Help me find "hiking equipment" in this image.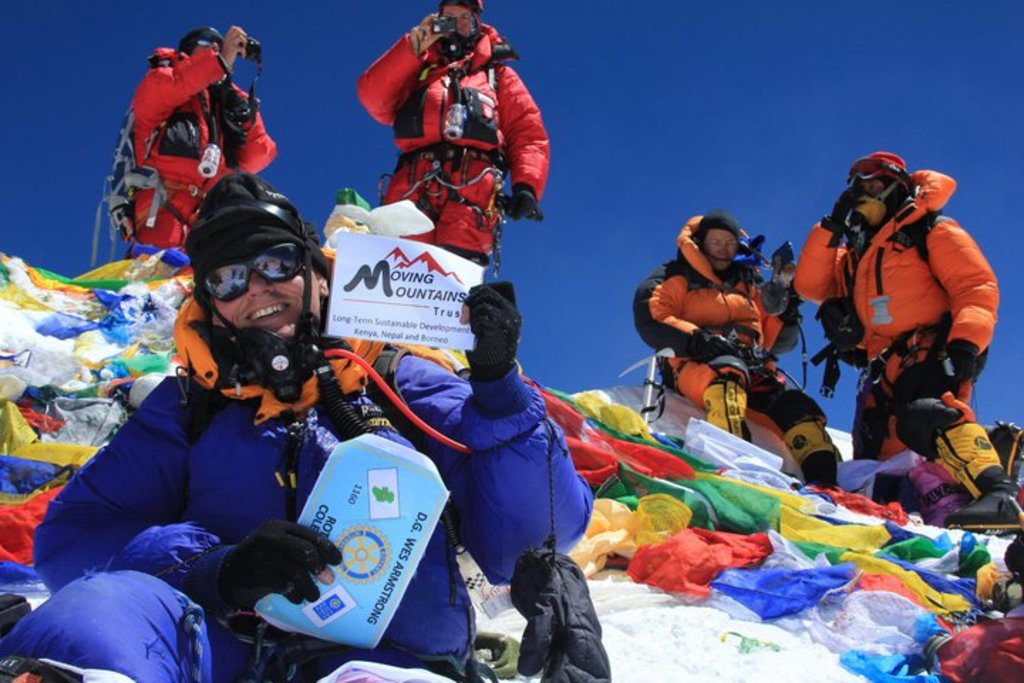
Found it: box=[508, 544, 613, 682].
